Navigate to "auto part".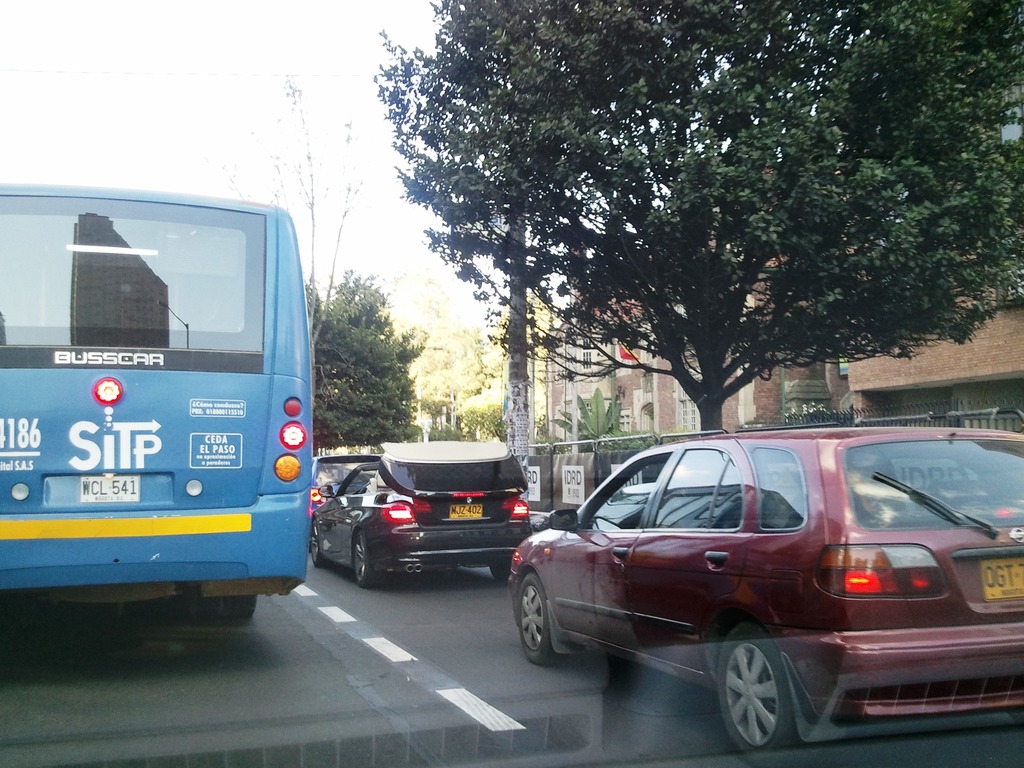
Navigation target: [left=879, top=468, right=1004, bottom=539].
